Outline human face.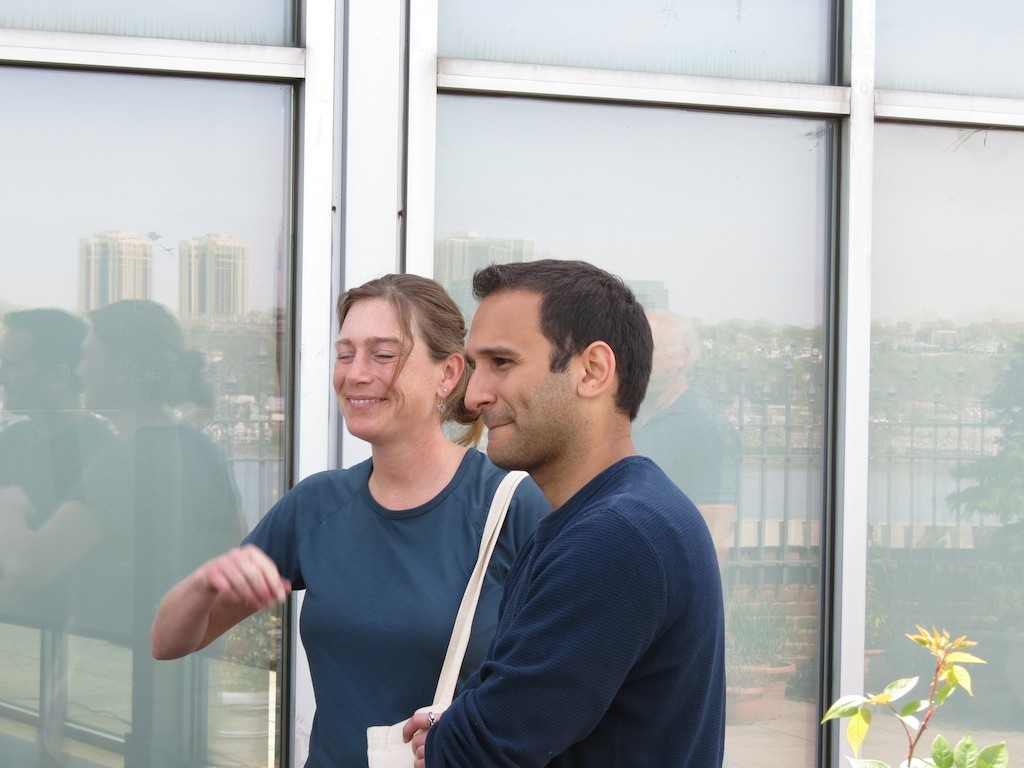
Outline: bbox=(465, 292, 578, 467).
